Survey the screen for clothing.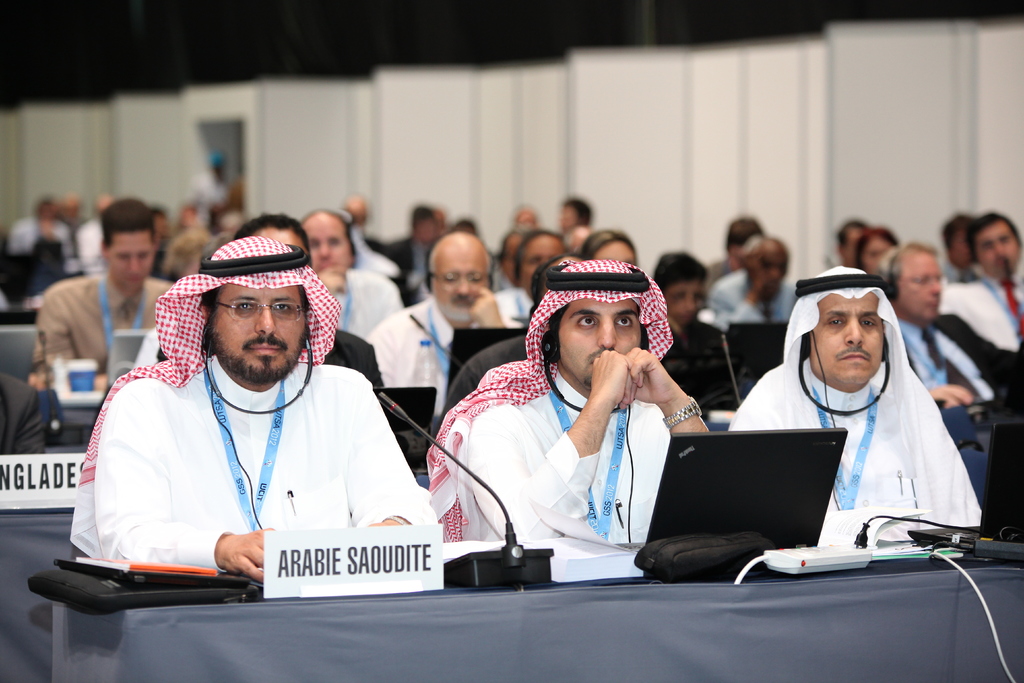
Survey found: <box>324,331,375,382</box>.
